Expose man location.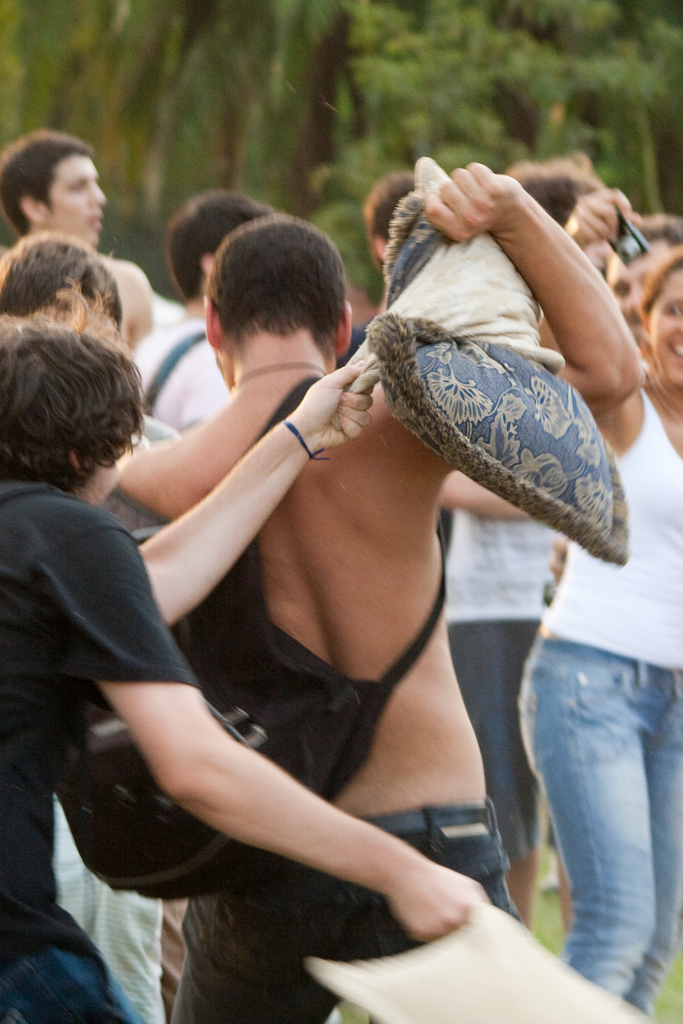
Exposed at x1=53 y1=151 x2=607 y2=1023.
